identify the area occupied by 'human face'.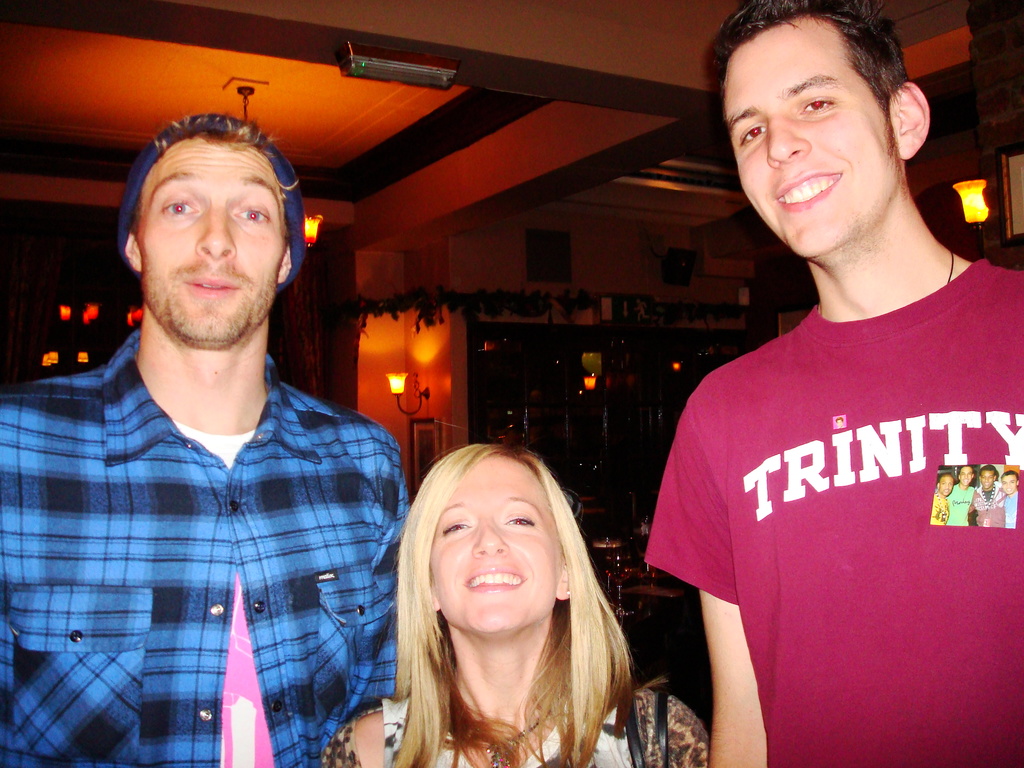
Area: crop(138, 140, 284, 341).
